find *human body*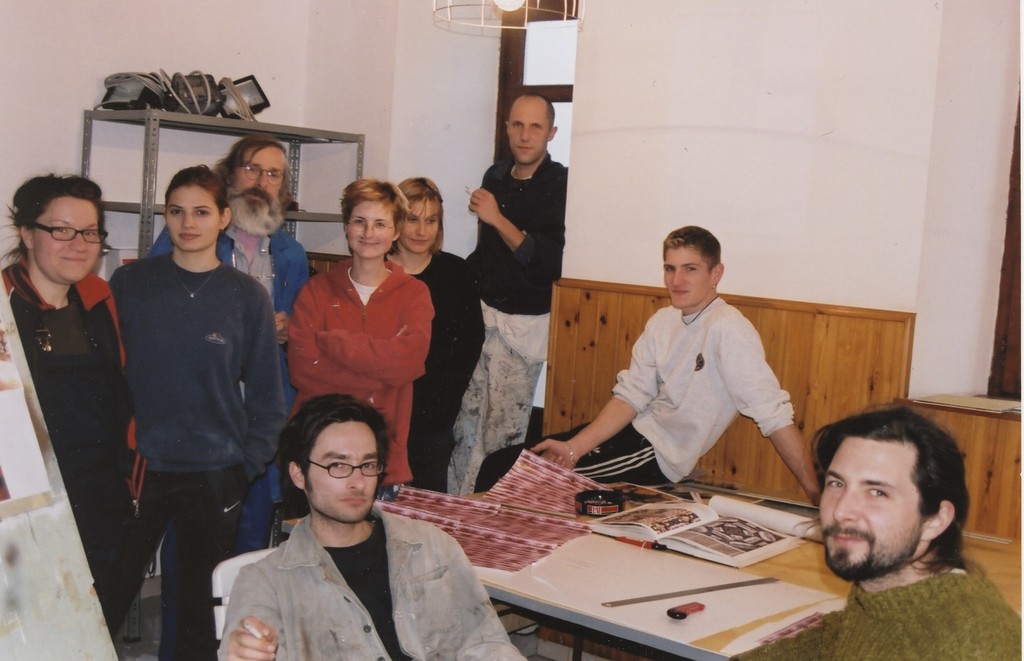
730, 562, 1023, 660
